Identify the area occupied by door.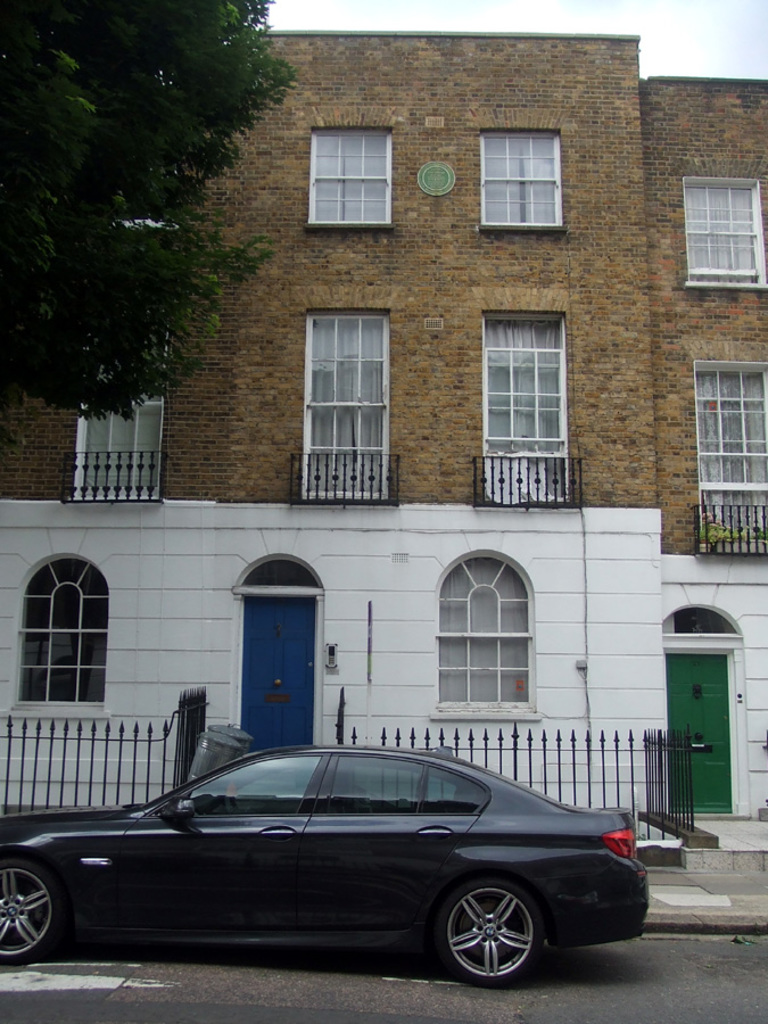
Area: box=[236, 596, 309, 760].
